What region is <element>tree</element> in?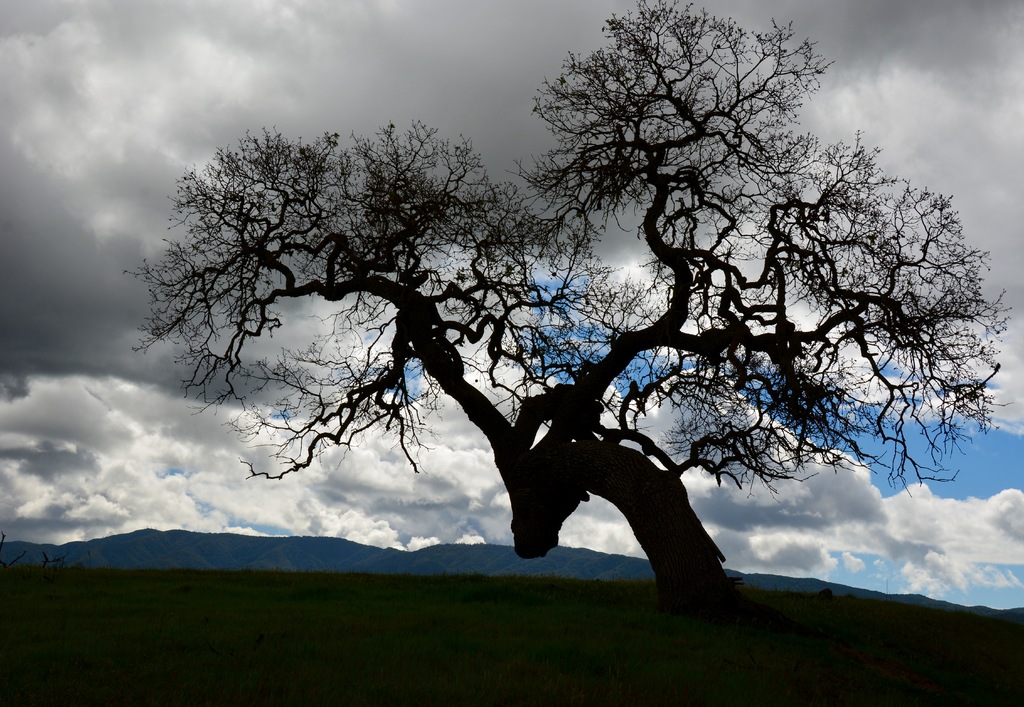
(152, 11, 991, 628).
